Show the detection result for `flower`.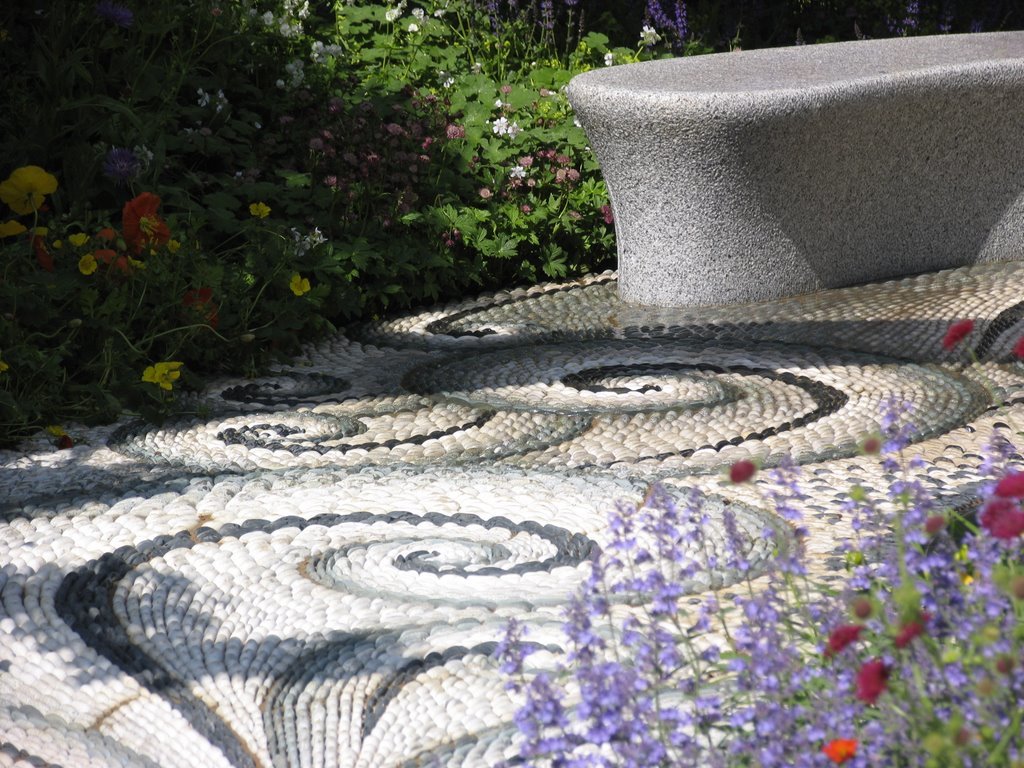
<bbox>980, 497, 1012, 521</bbox>.
